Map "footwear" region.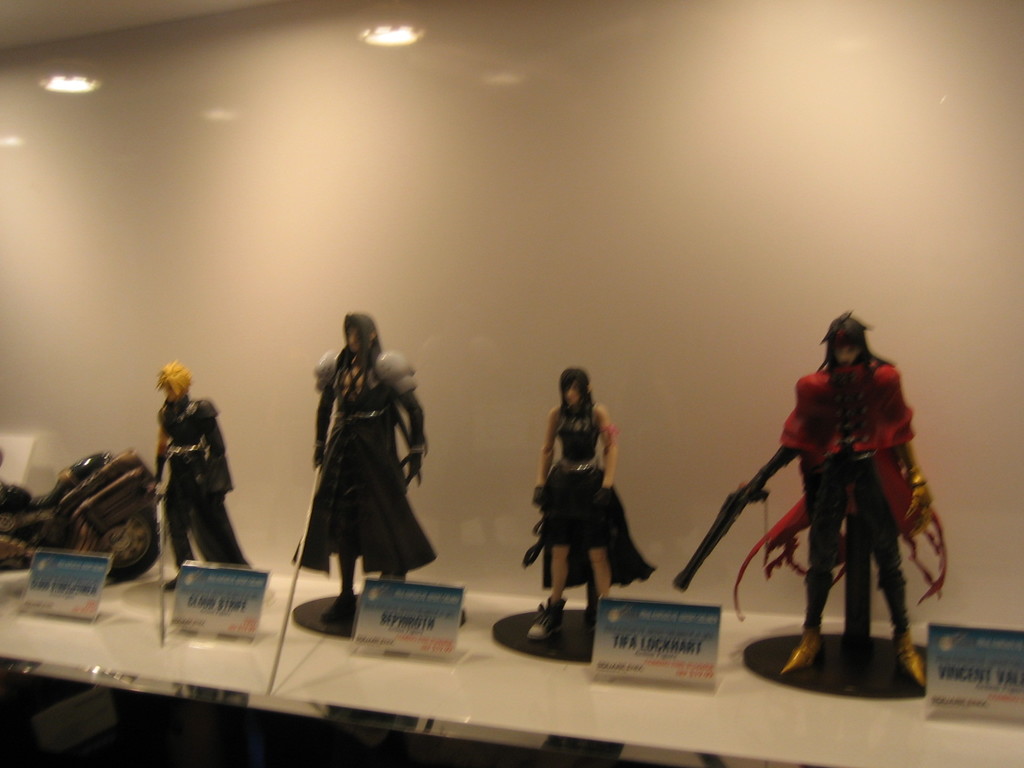
Mapped to 324, 586, 364, 624.
